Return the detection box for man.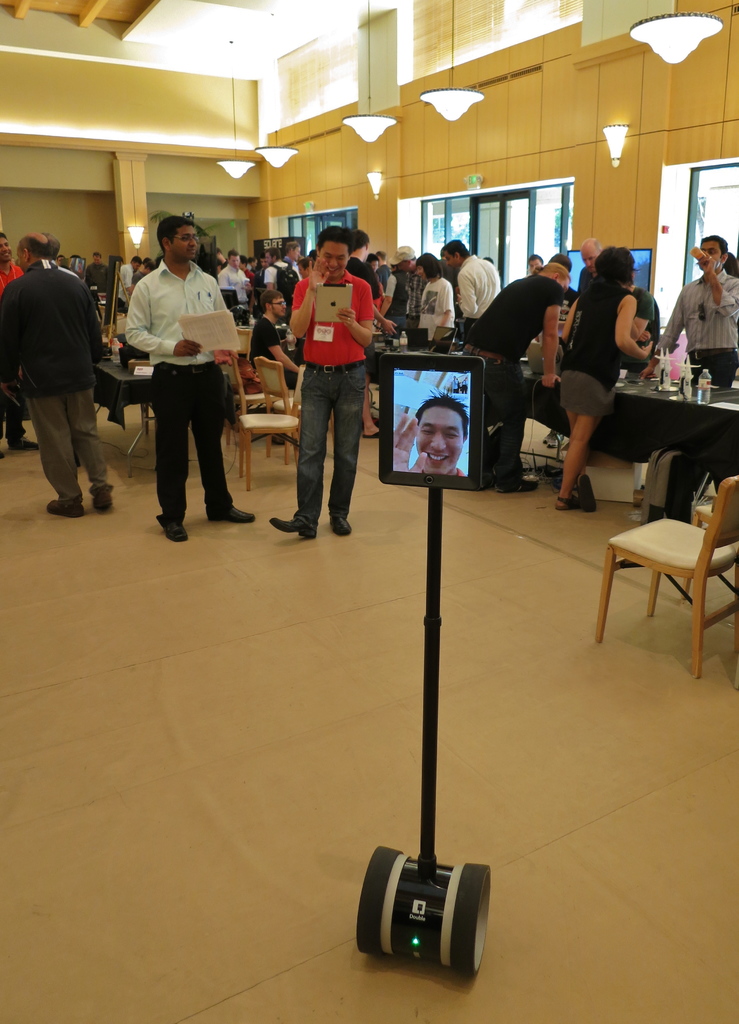
[left=267, top=223, right=376, bottom=543].
